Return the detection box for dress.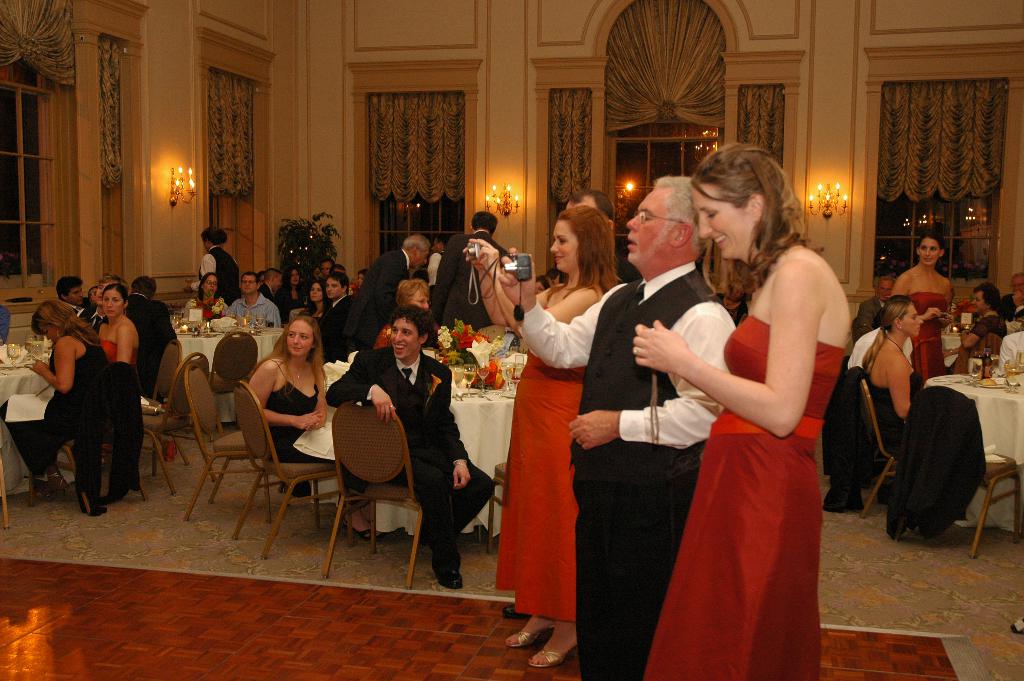
(x1=908, y1=293, x2=950, y2=391).
